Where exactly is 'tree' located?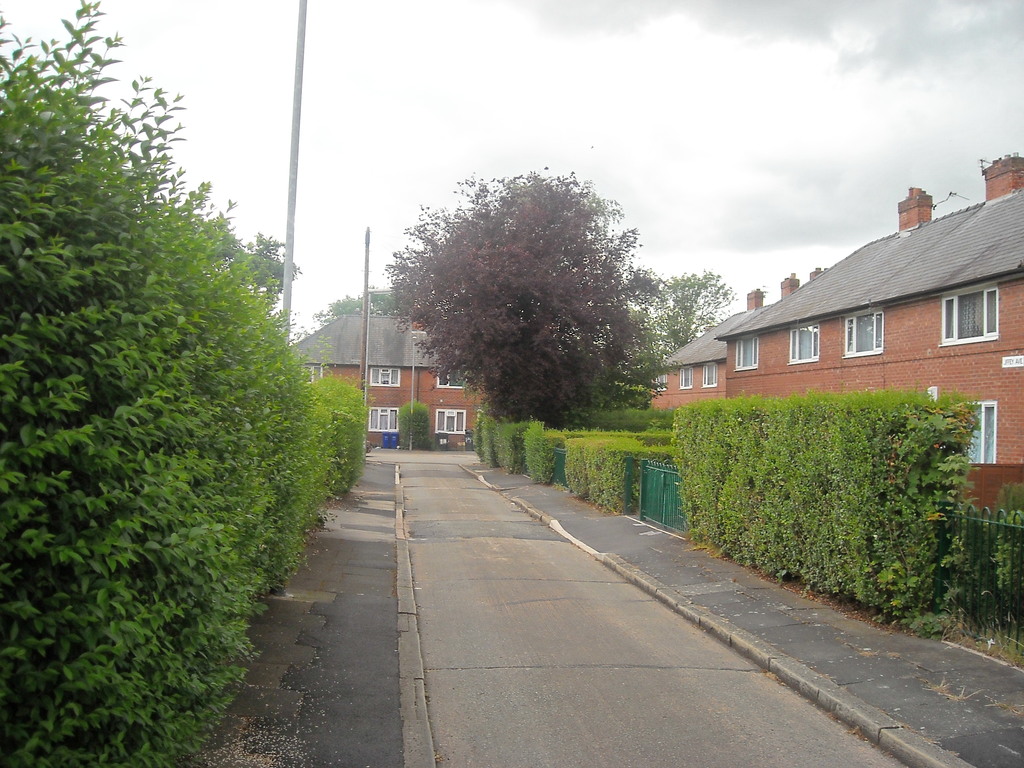
Its bounding box is region(0, 4, 301, 755).
